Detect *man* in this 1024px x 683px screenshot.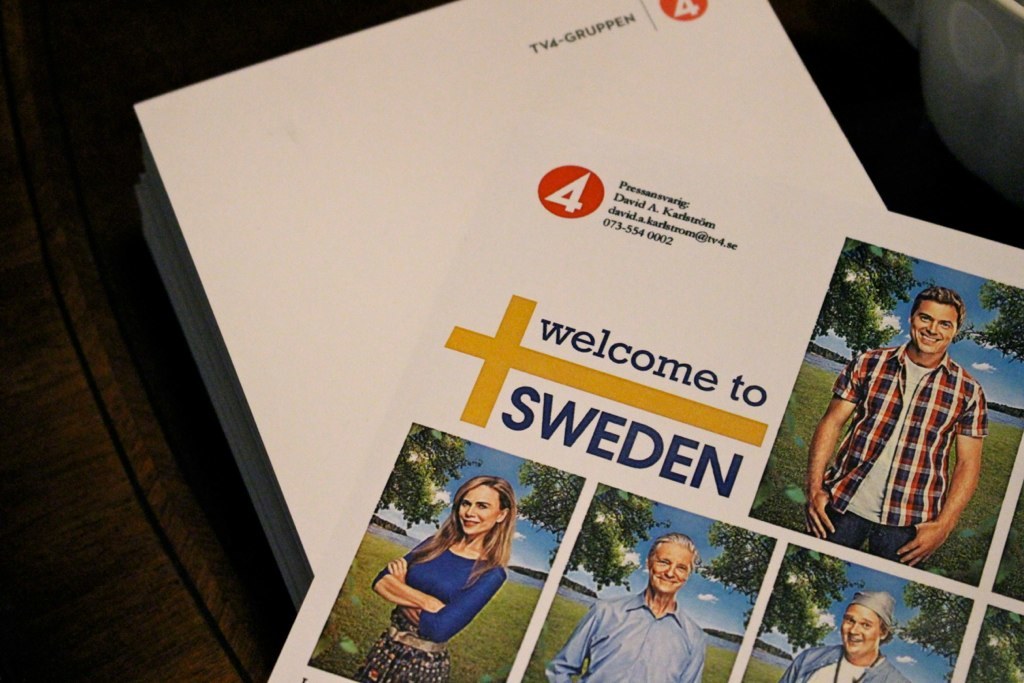
Detection: x1=542, y1=531, x2=706, y2=682.
